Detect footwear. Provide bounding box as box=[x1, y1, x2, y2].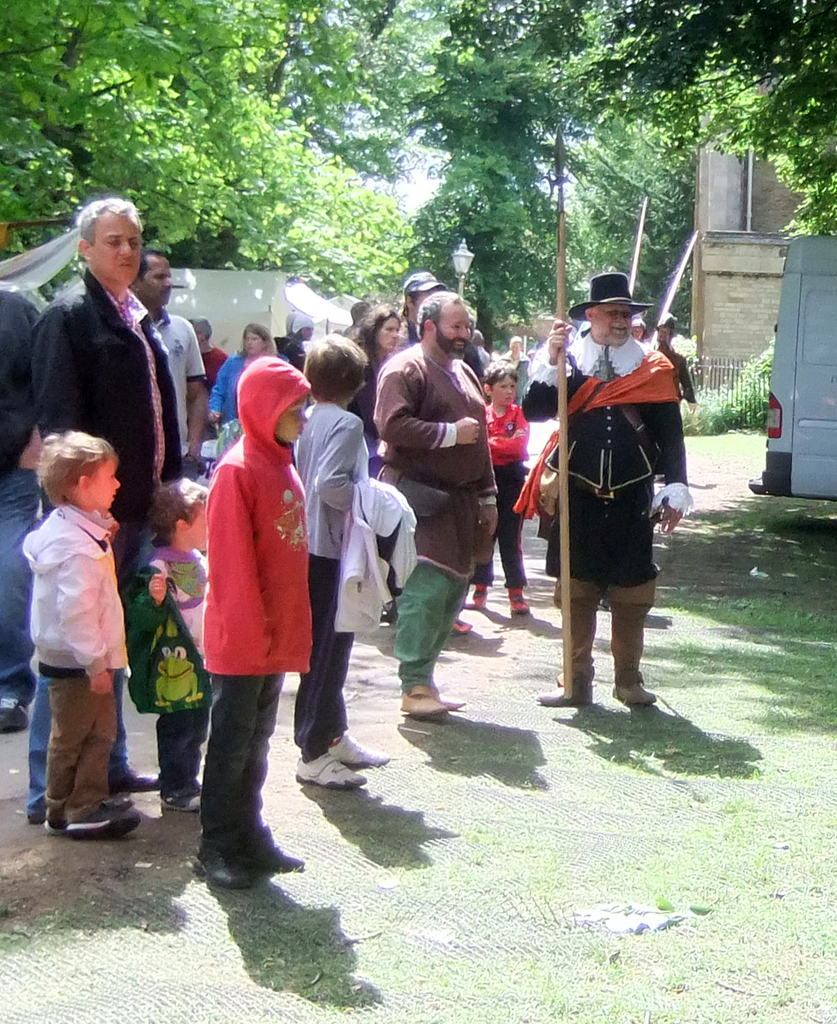
box=[233, 822, 300, 875].
